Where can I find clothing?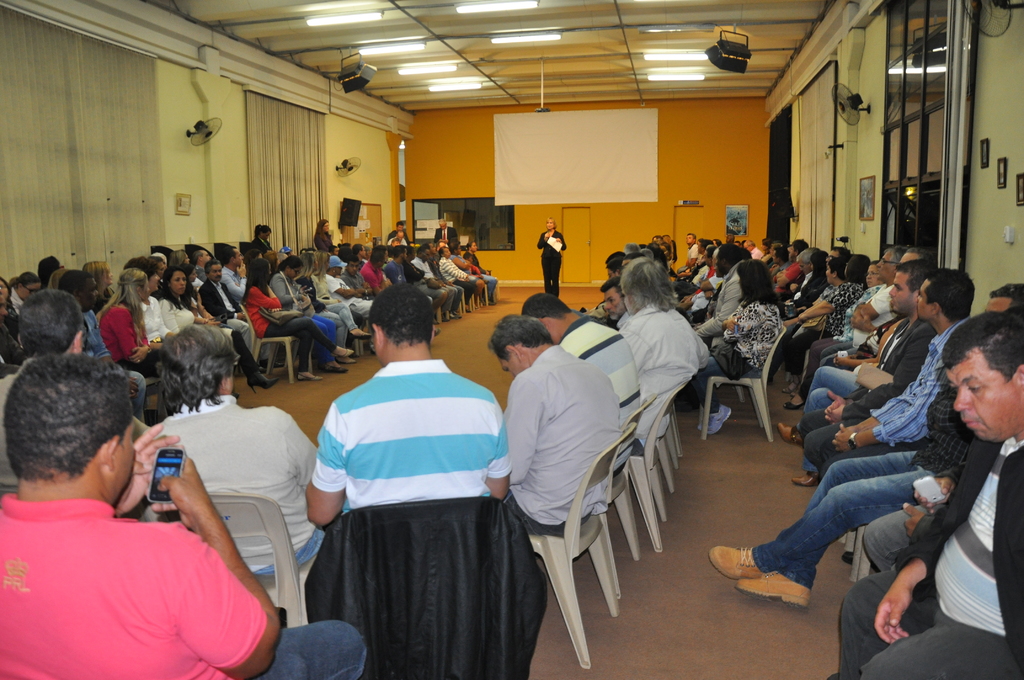
You can find it at locate(404, 256, 433, 282).
